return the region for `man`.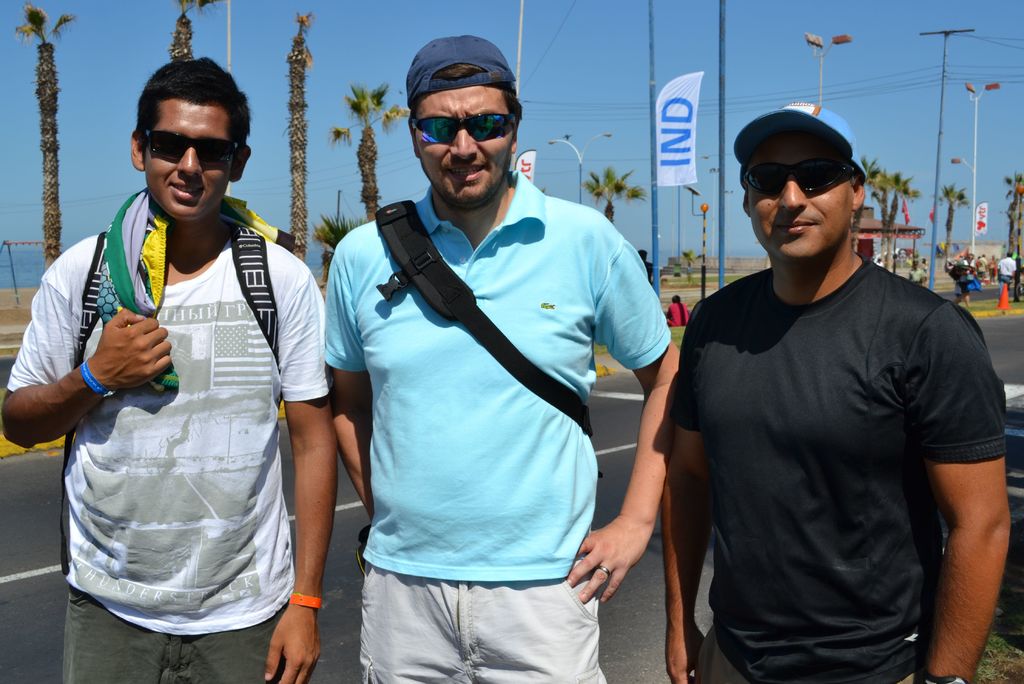
1, 56, 337, 683.
